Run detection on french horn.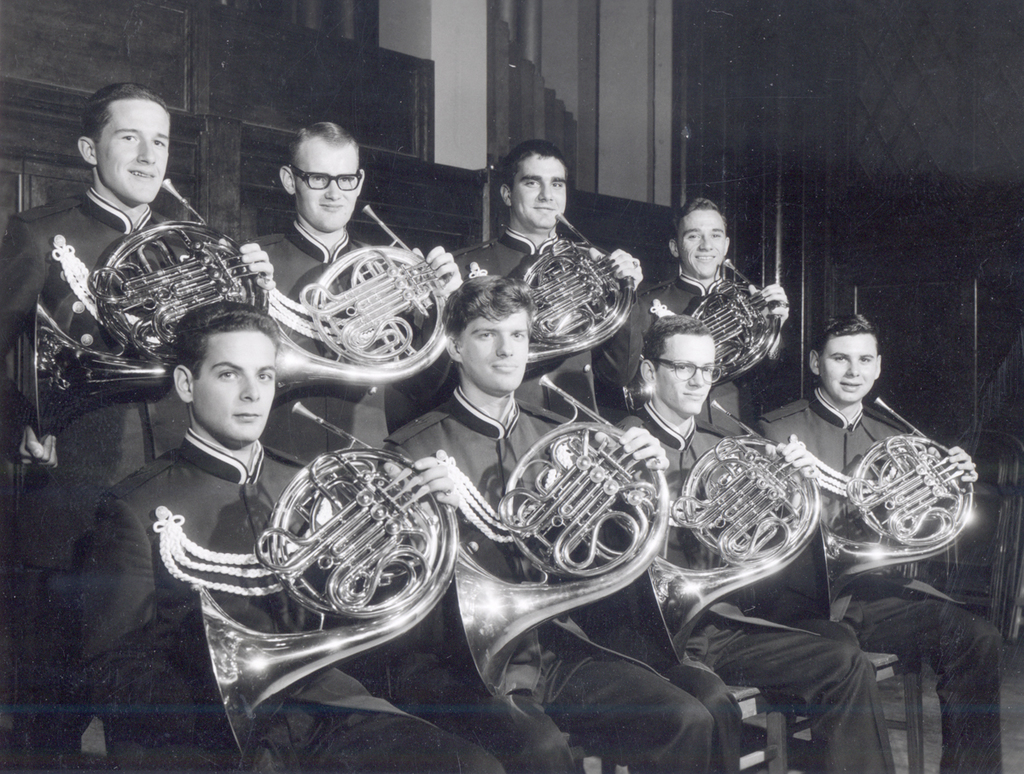
Result: left=631, top=258, right=785, bottom=416.
